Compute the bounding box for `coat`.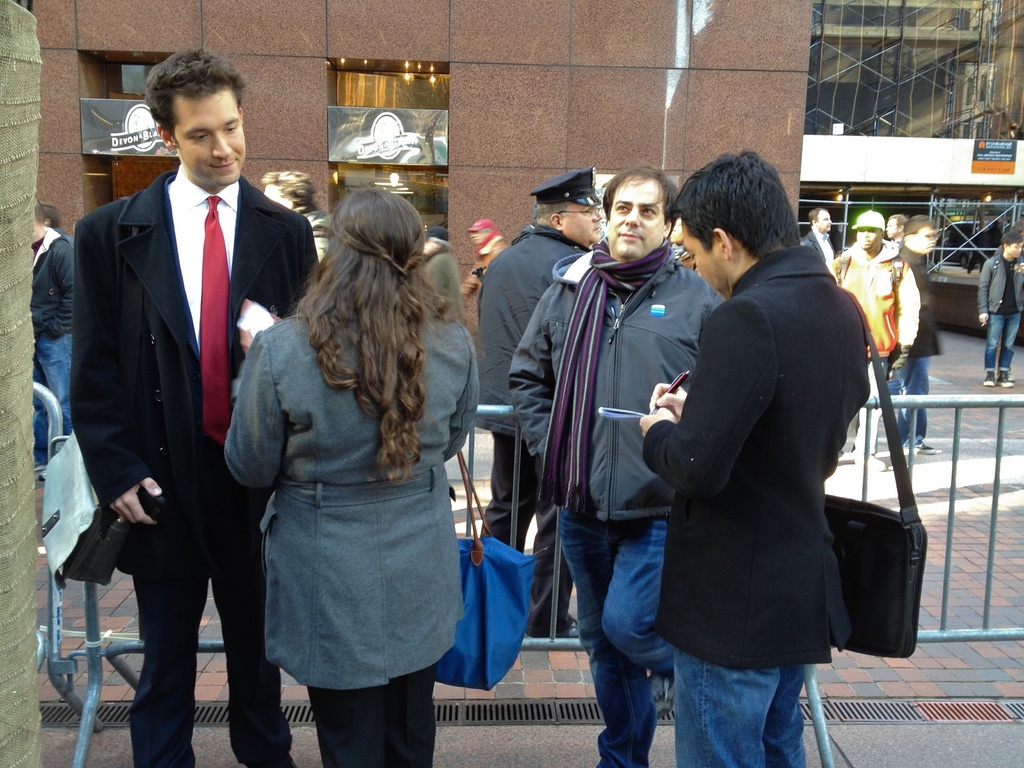
66:170:326:581.
